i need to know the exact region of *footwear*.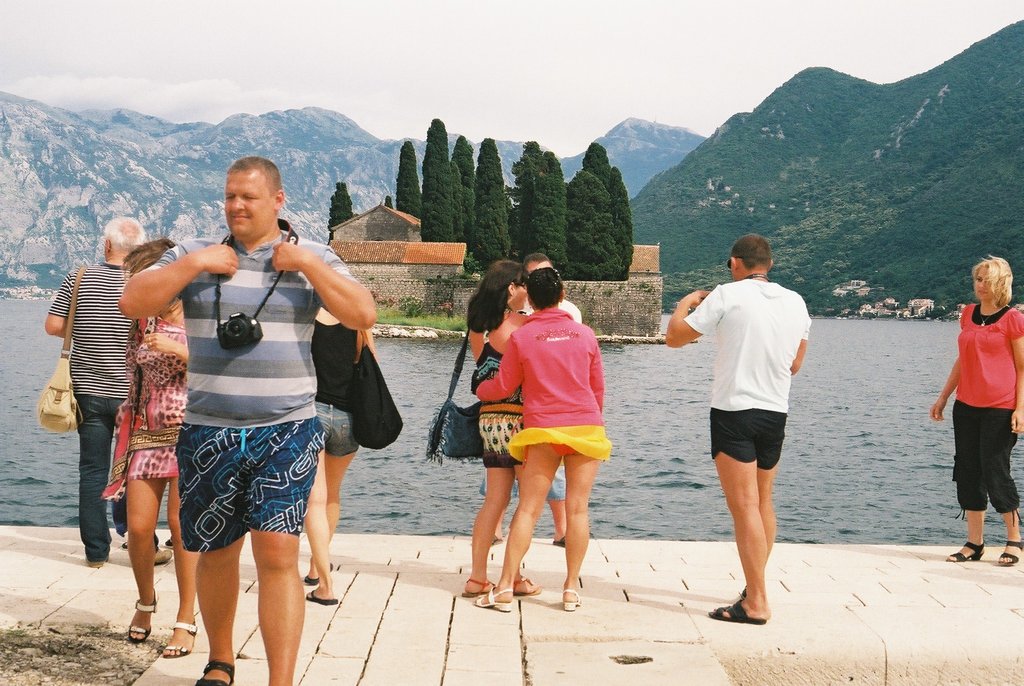
Region: 711, 600, 766, 623.
